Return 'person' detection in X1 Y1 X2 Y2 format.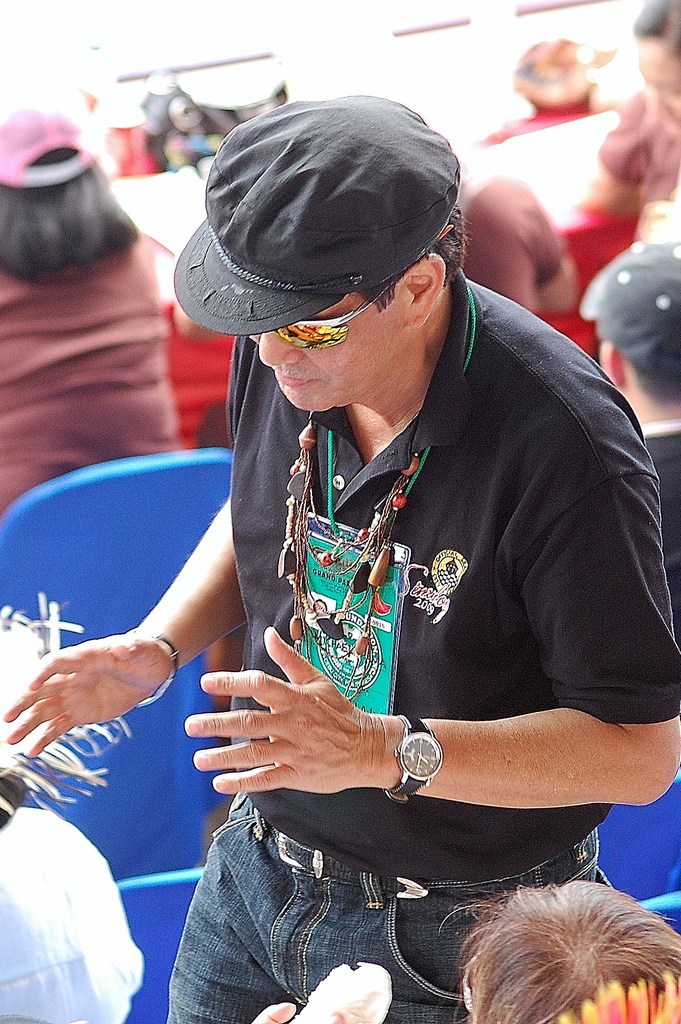
237 855 680 1023.
